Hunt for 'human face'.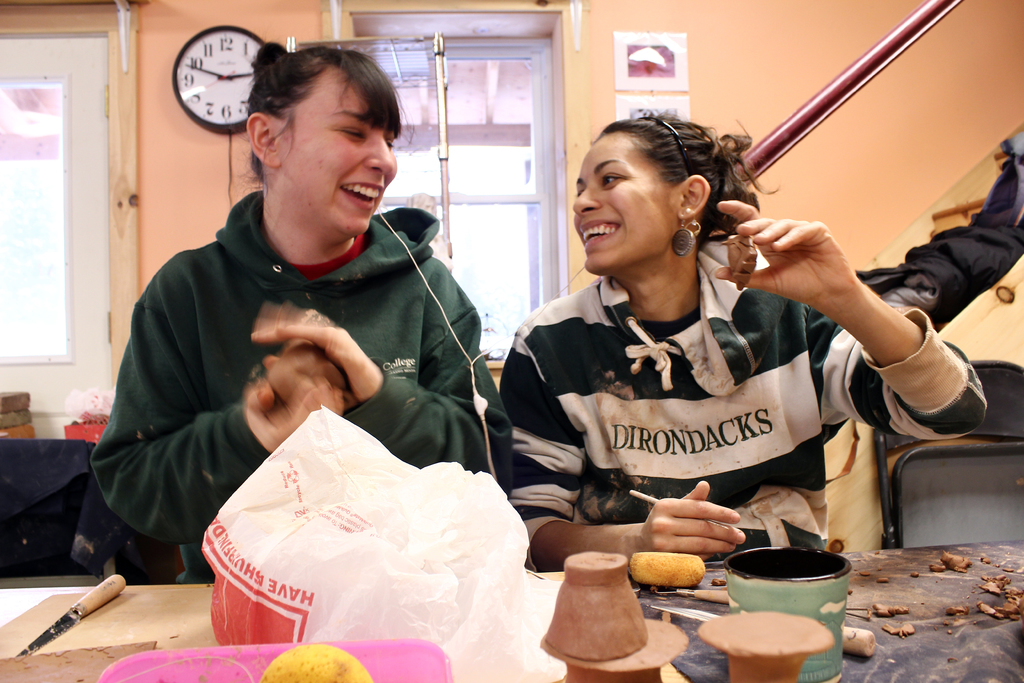
Hunted down at 573/131/676/276.
